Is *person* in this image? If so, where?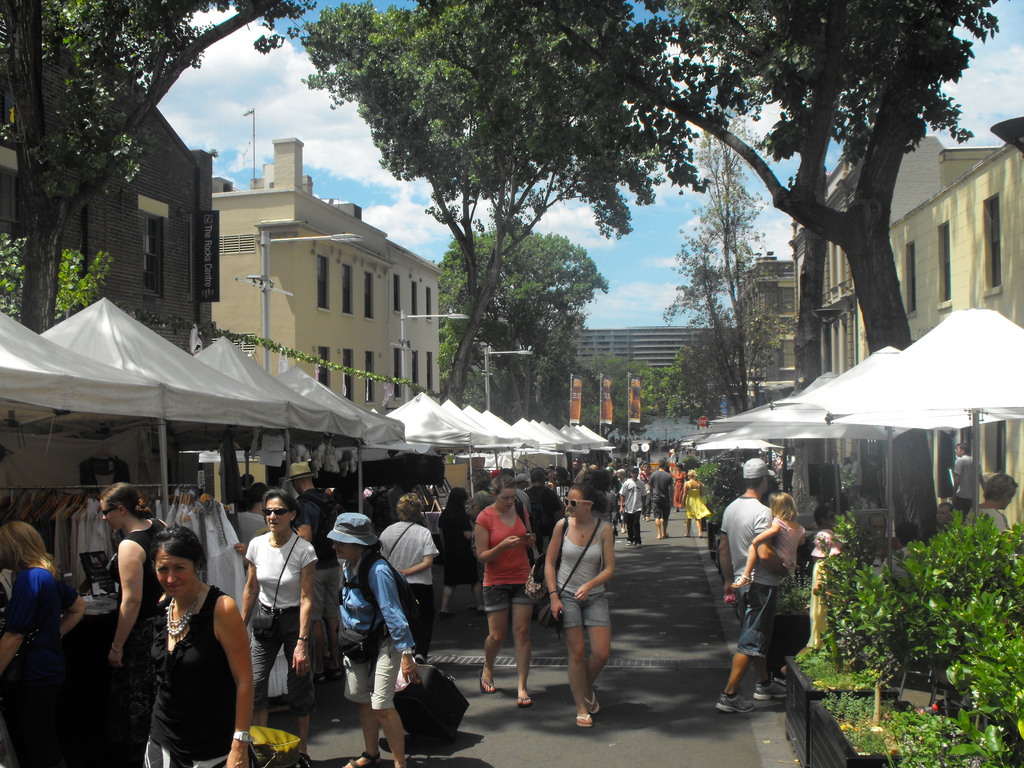
Yes, at Rect(618, 467, 647, 550).
